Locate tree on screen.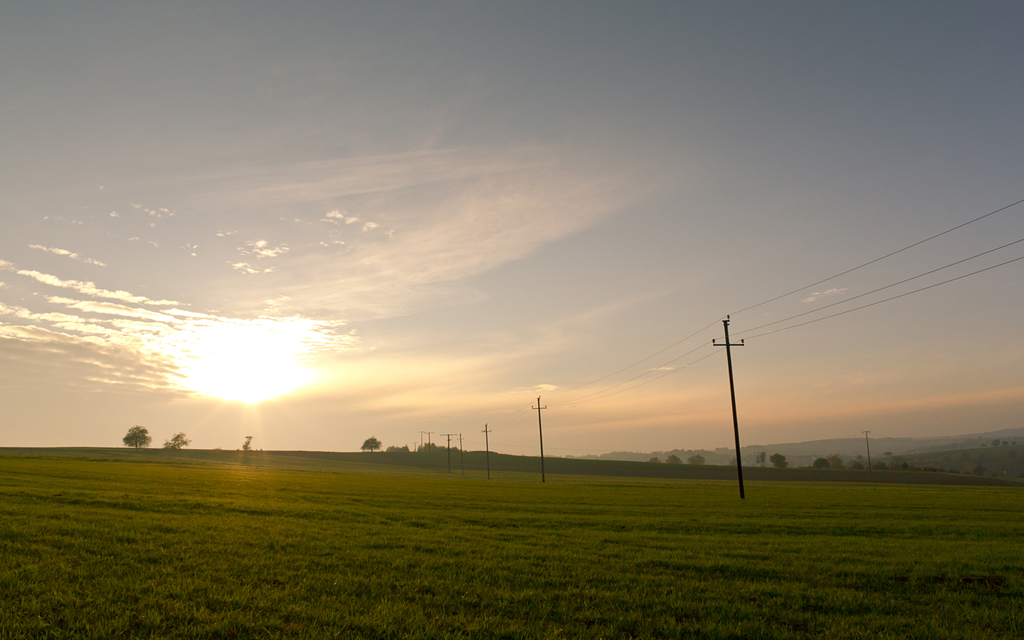
On screen at bbox=[991, 439, 998, 445].
